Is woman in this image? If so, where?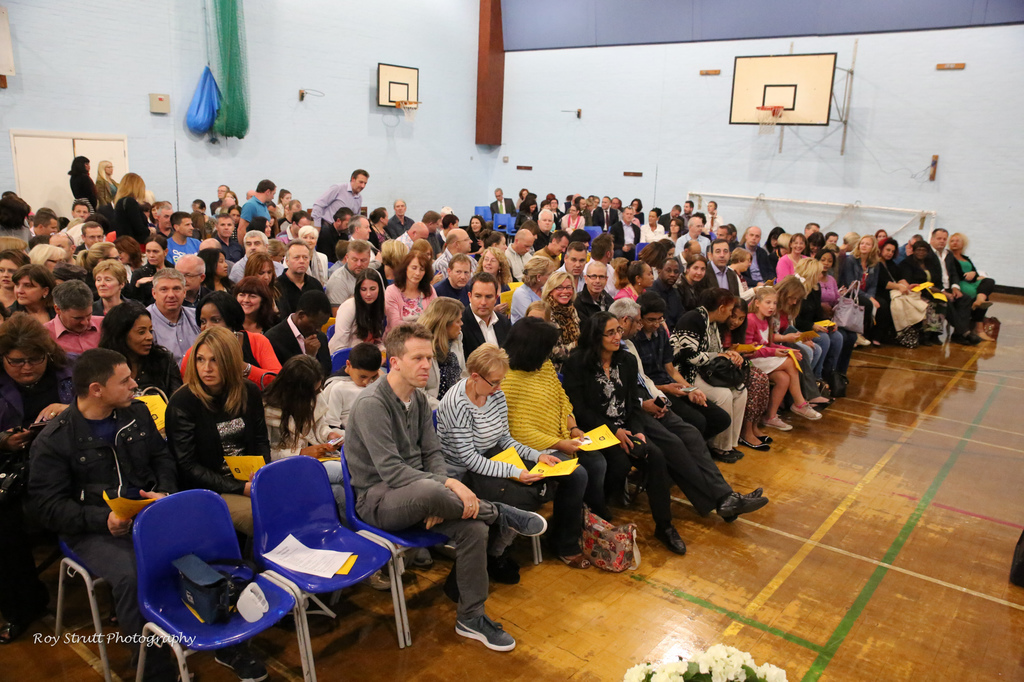
Yes, at 673, 259, 703, 299.
